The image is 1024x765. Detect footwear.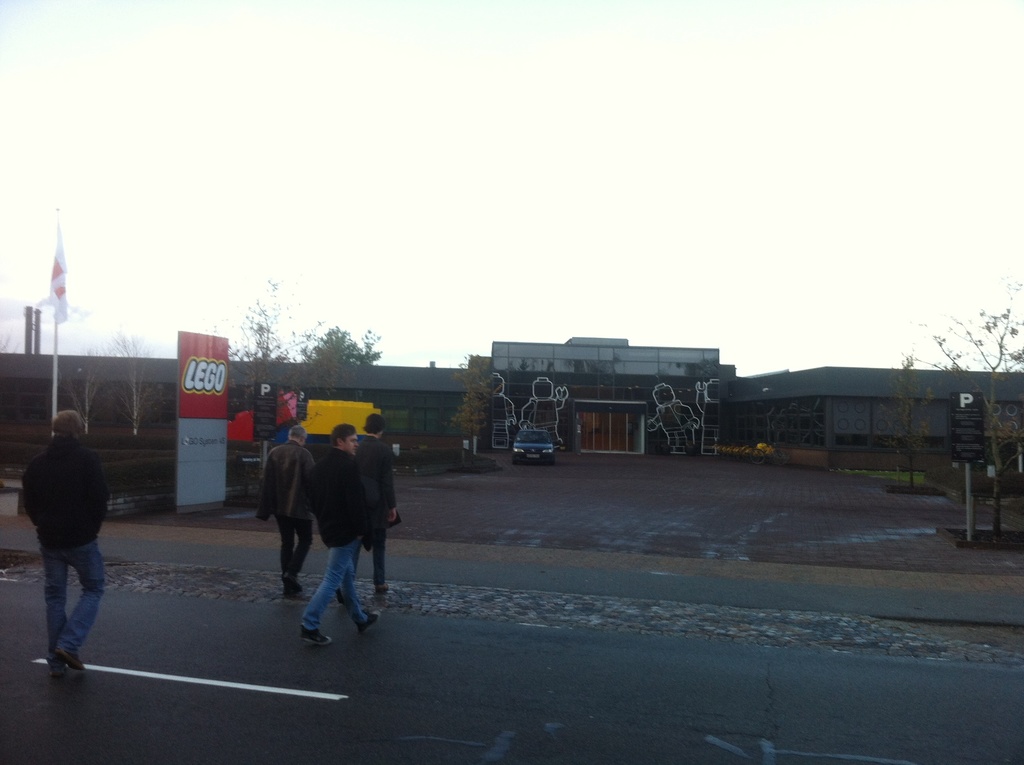
Detection: BBox(362, 608, 376, 631).
